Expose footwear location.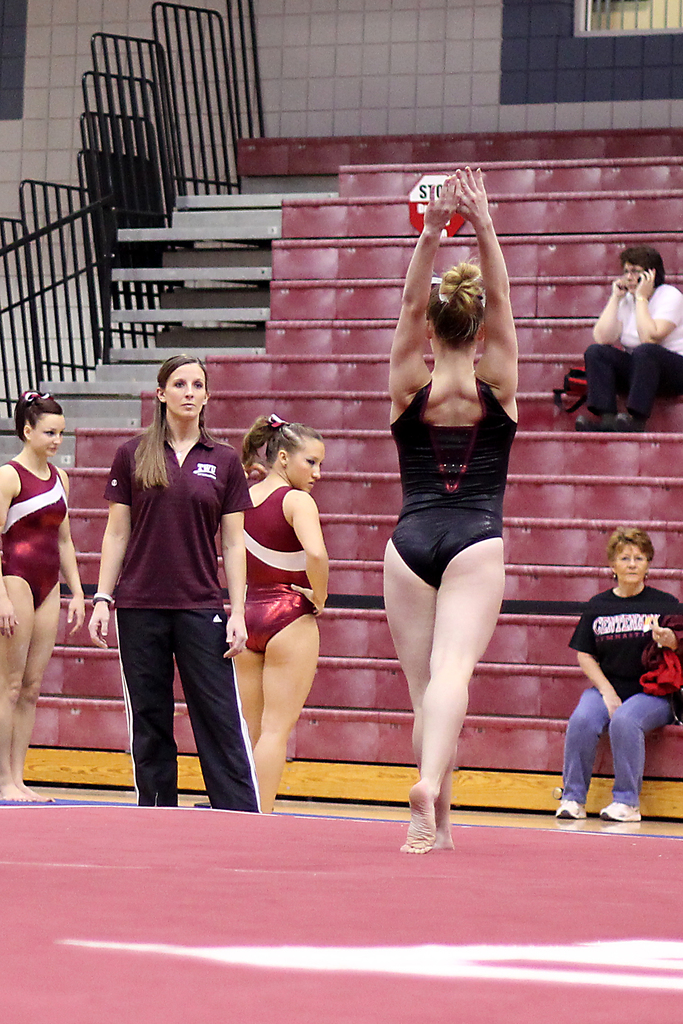
Exposed at (599, 793, 646, 826).
